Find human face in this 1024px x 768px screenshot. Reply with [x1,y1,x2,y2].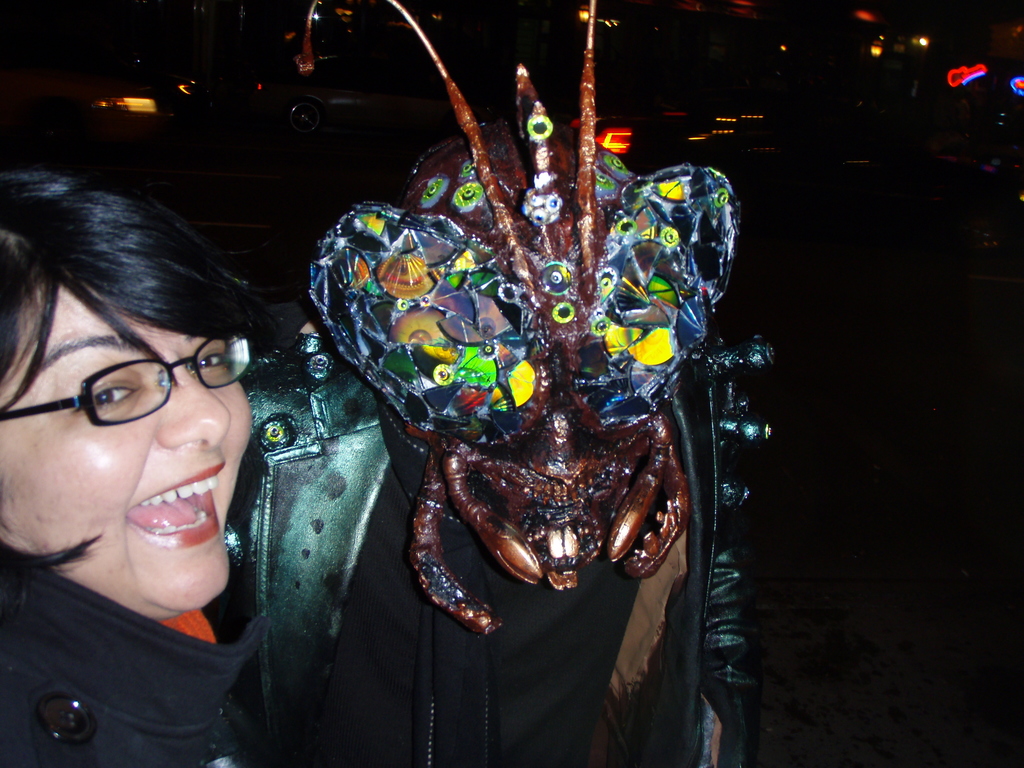
[0,280,251,606].
